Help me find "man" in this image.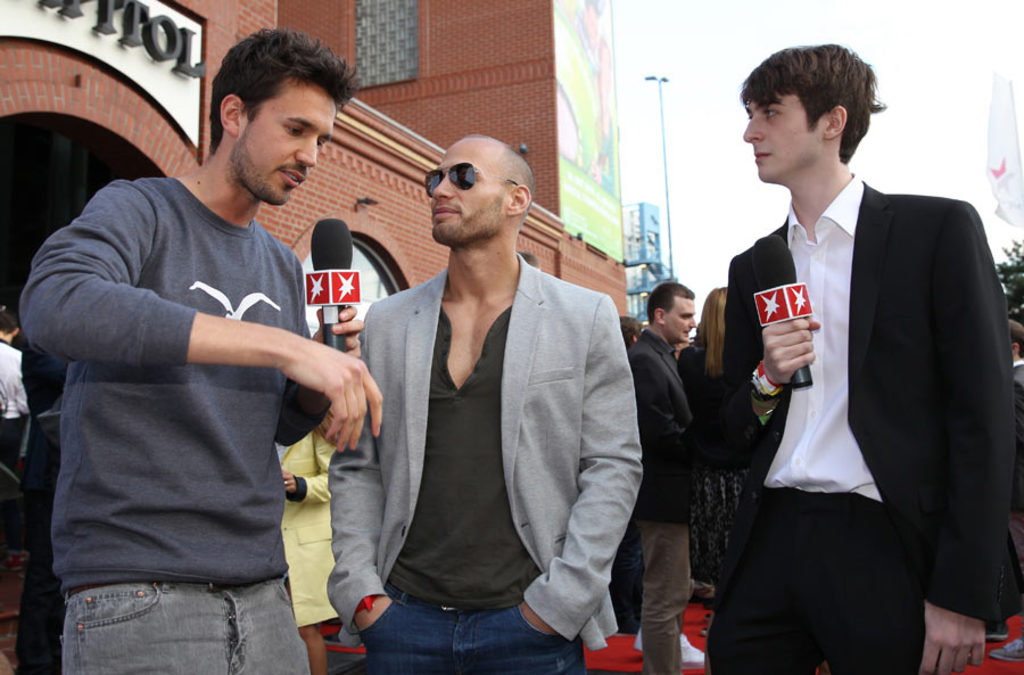
Found it: <box>715,44,1023,674</box>.
